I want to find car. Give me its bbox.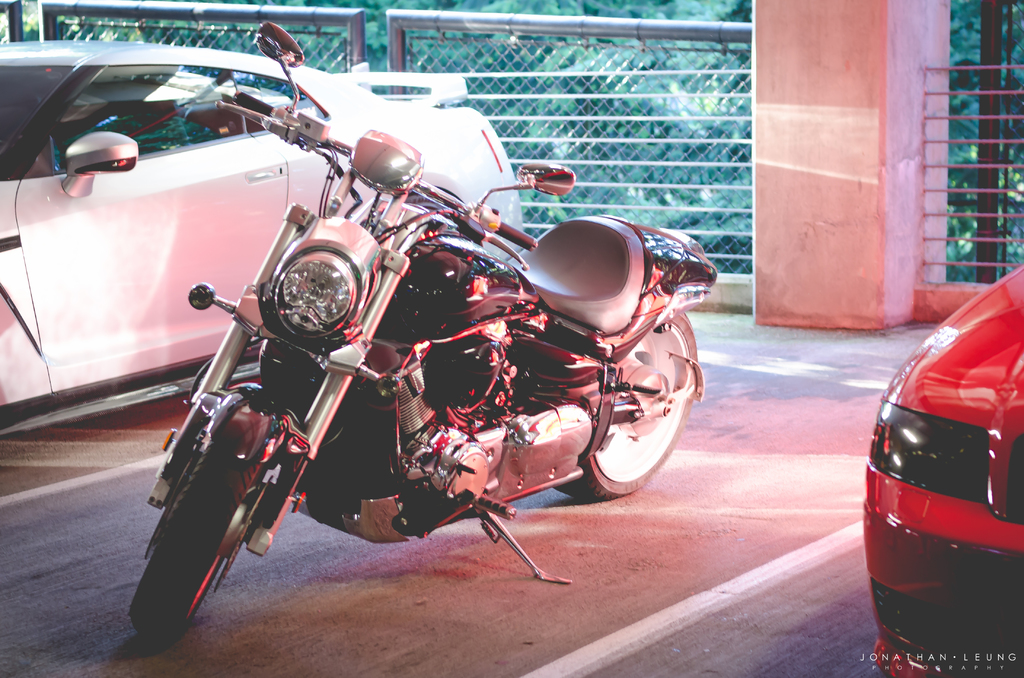
pyautogui.locateOnScreen(863, 263, 1023, 676).
